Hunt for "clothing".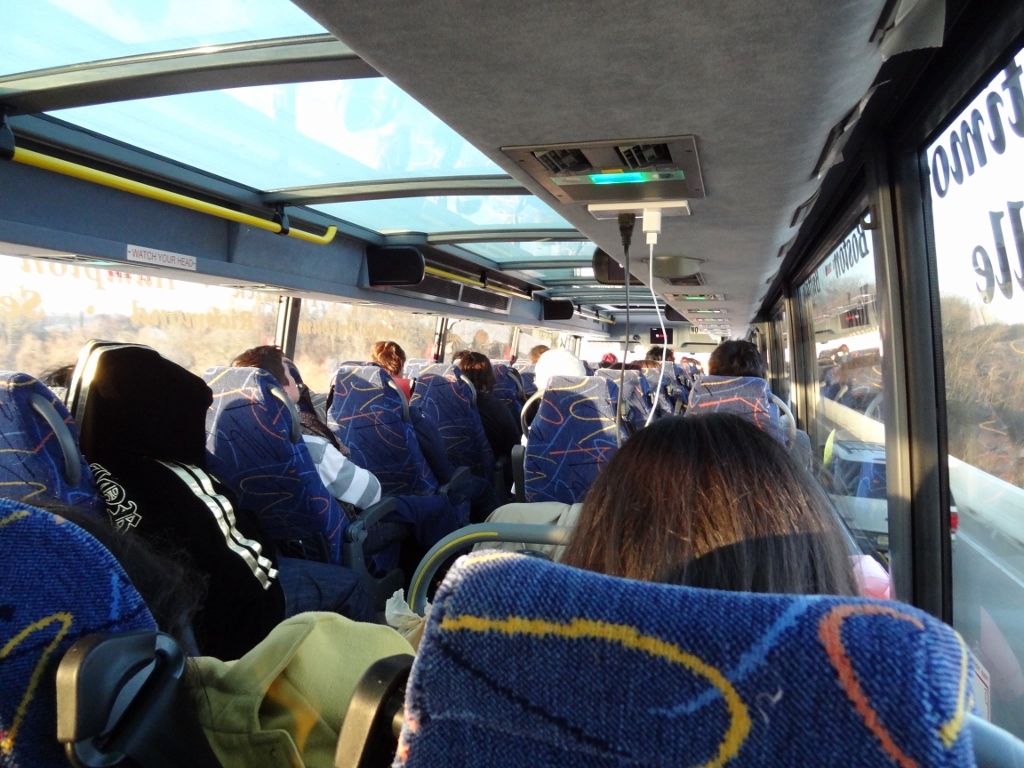
Hunted down at [394,376,413,402].
